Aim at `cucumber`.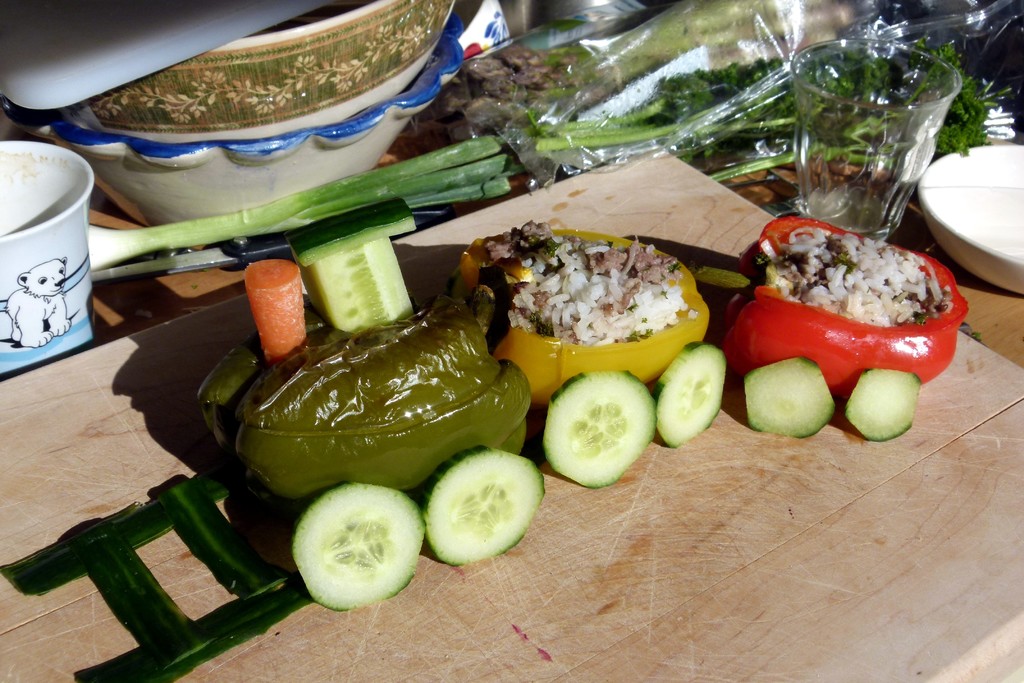
Aimed at [x1=532, y1=376, x2=655, y2=491].
